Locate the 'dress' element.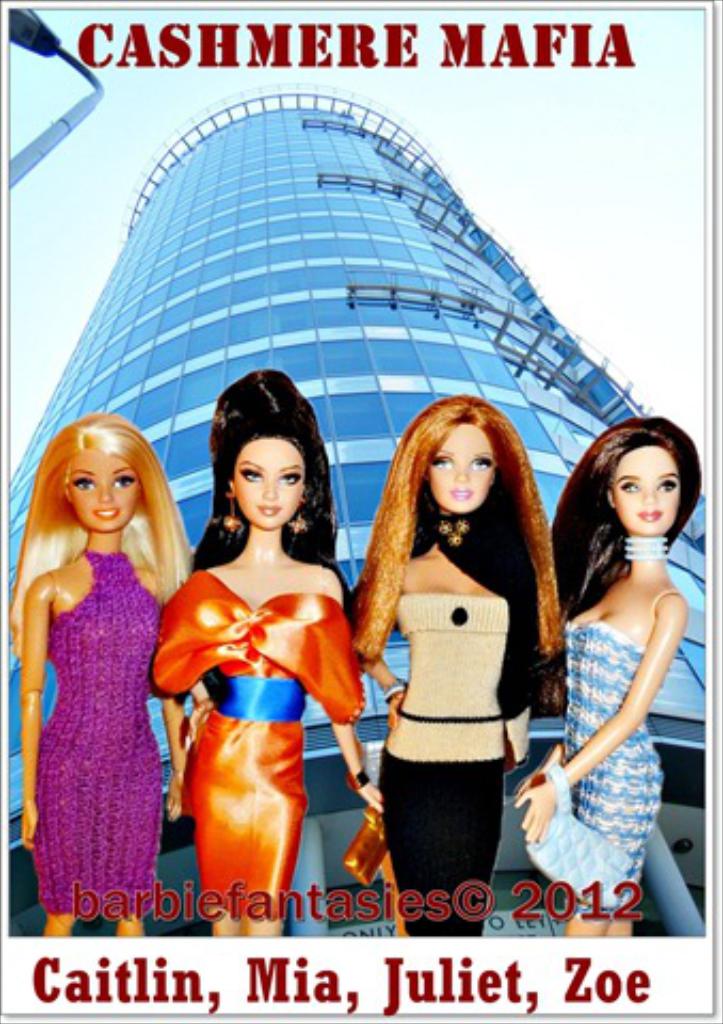
Element bbox: (563, 621, 661, 919).
